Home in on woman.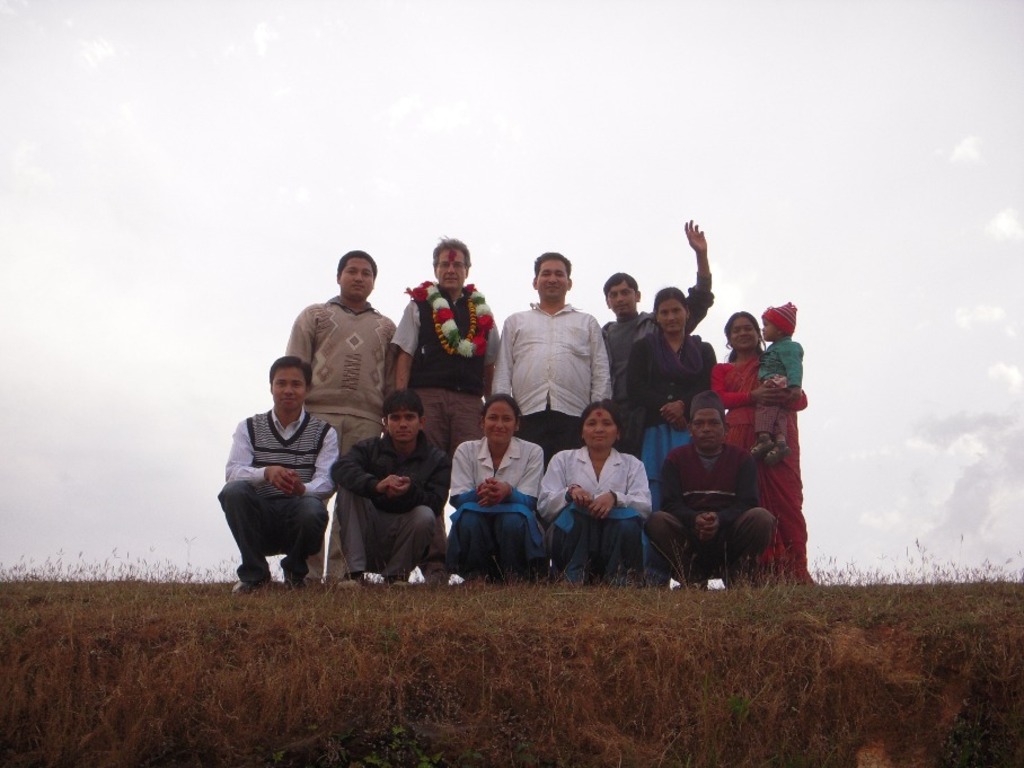
Homed in at 548/407/655/590.
